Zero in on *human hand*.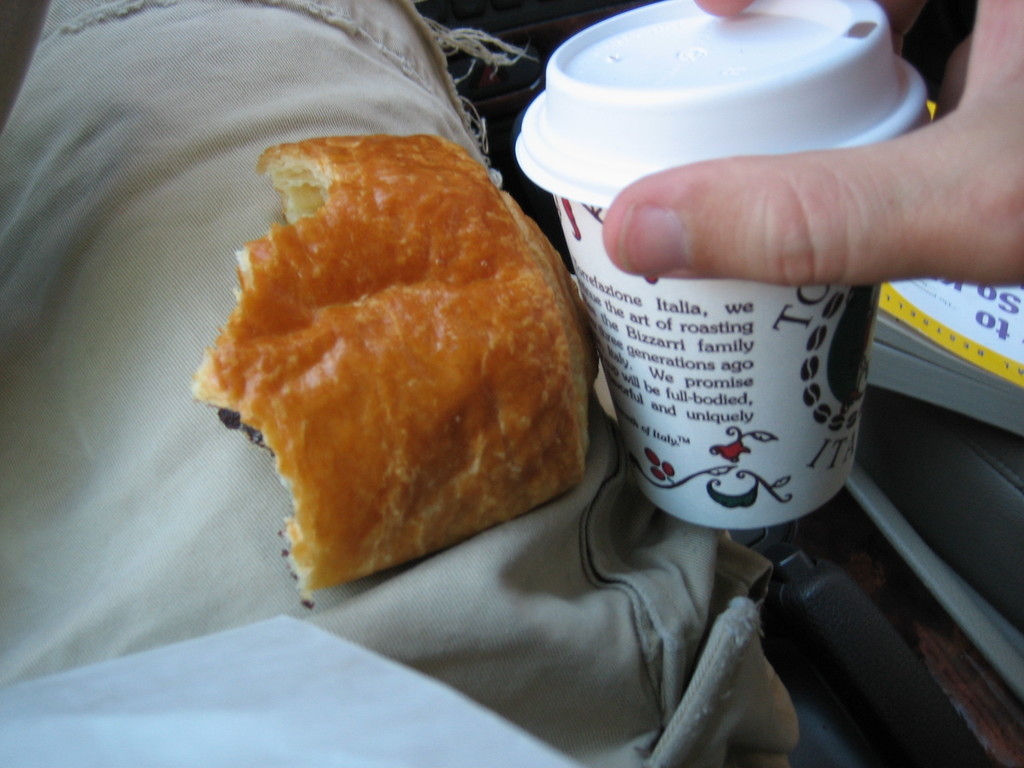
Zeroed in: 601:0:1023:290.
